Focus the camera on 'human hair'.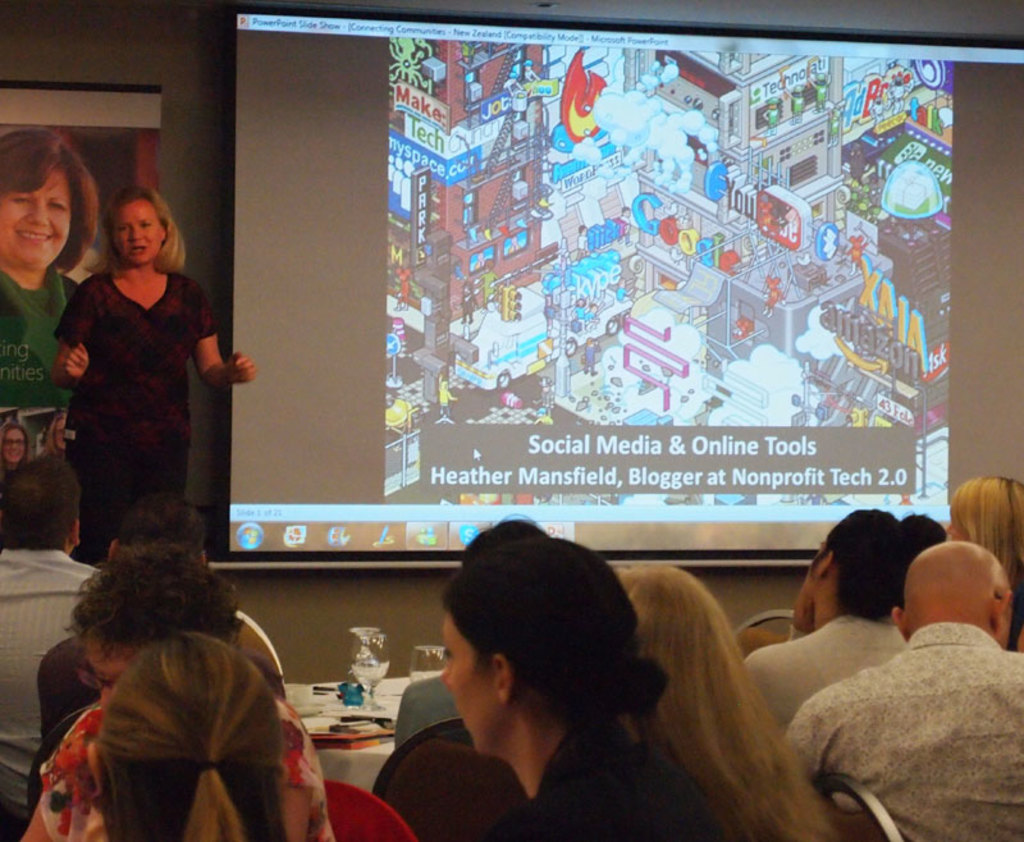
Focus region: region(0, 123, 97, 276).
